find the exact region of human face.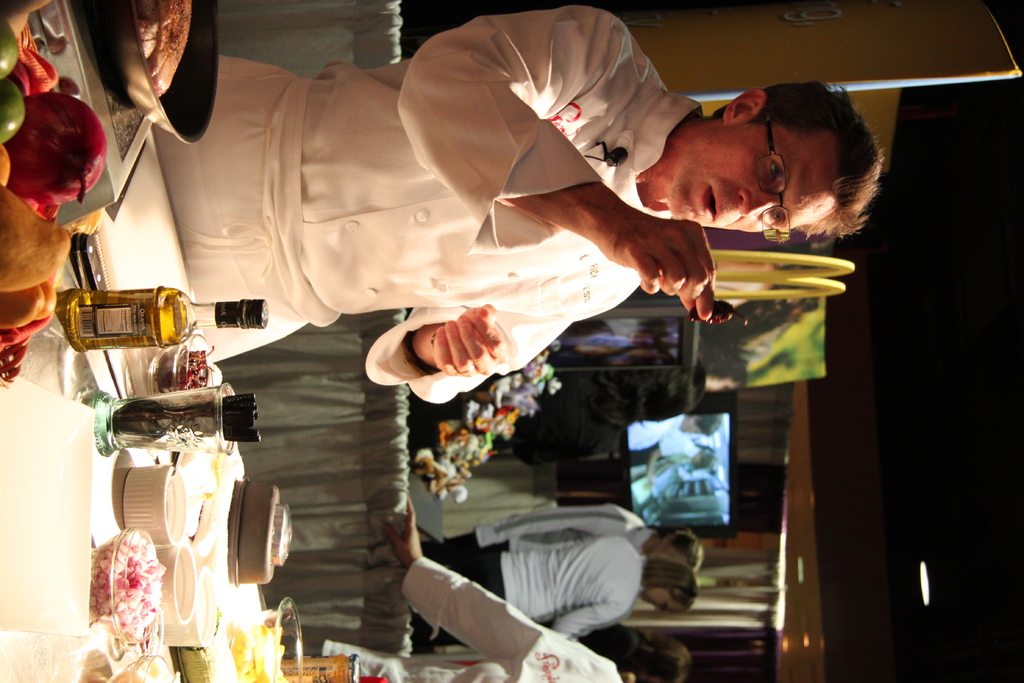
Exact region: bbox(646, 588, 681, 611).
